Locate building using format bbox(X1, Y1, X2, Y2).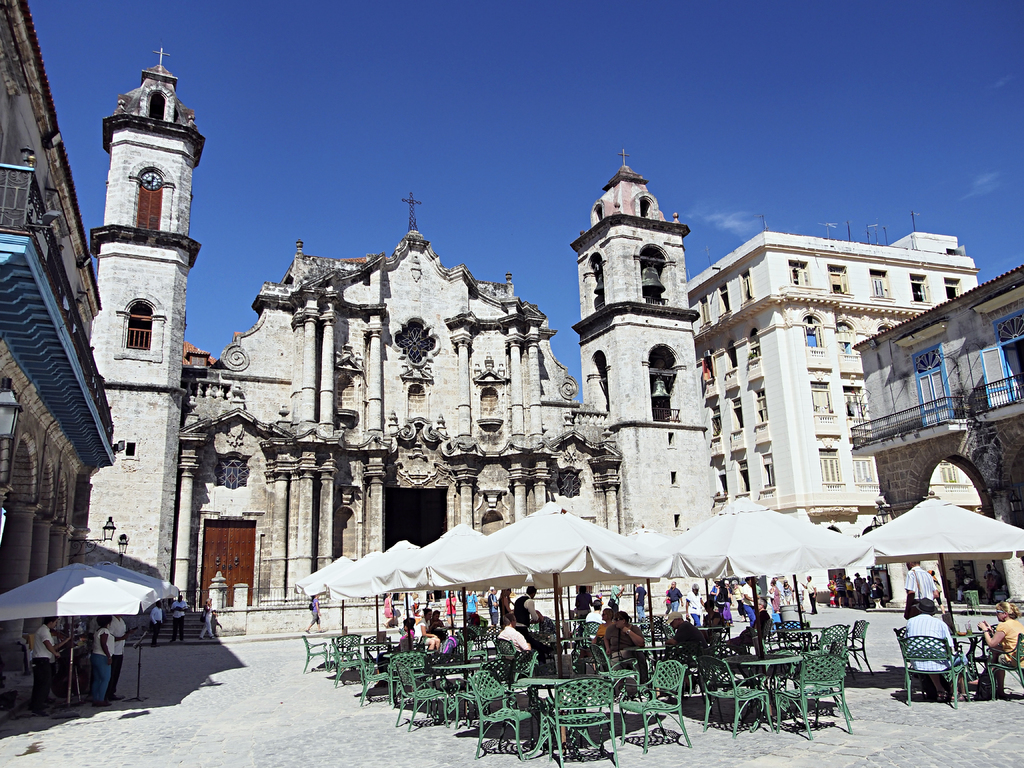
bbox(0, 0, 126, 669).
